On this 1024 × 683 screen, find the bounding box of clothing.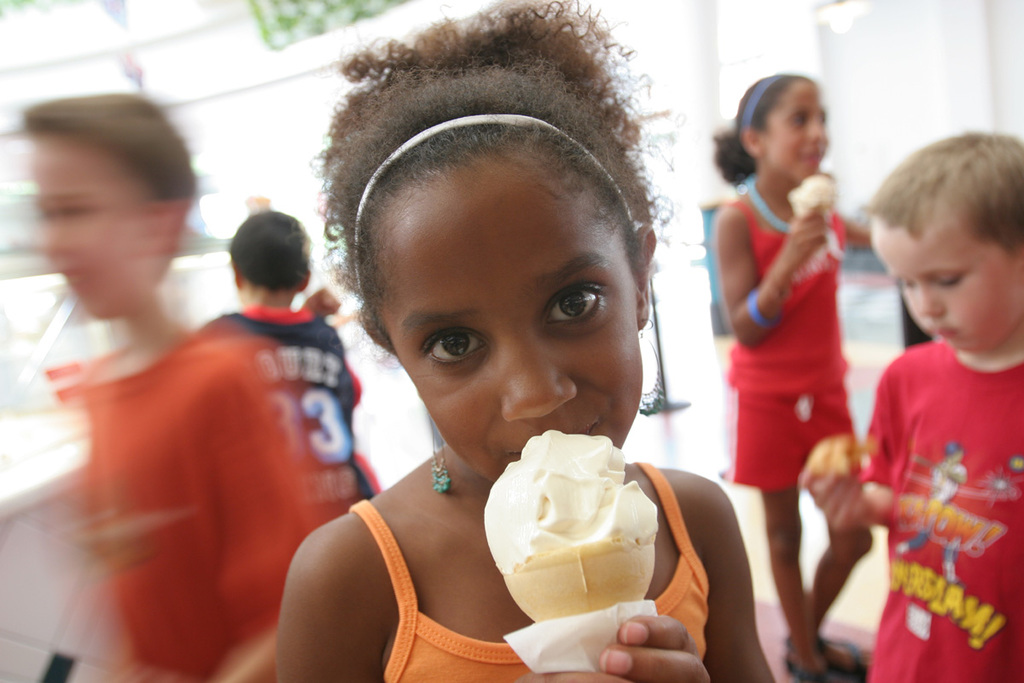
Bounding box: (848,280,1011,657).
